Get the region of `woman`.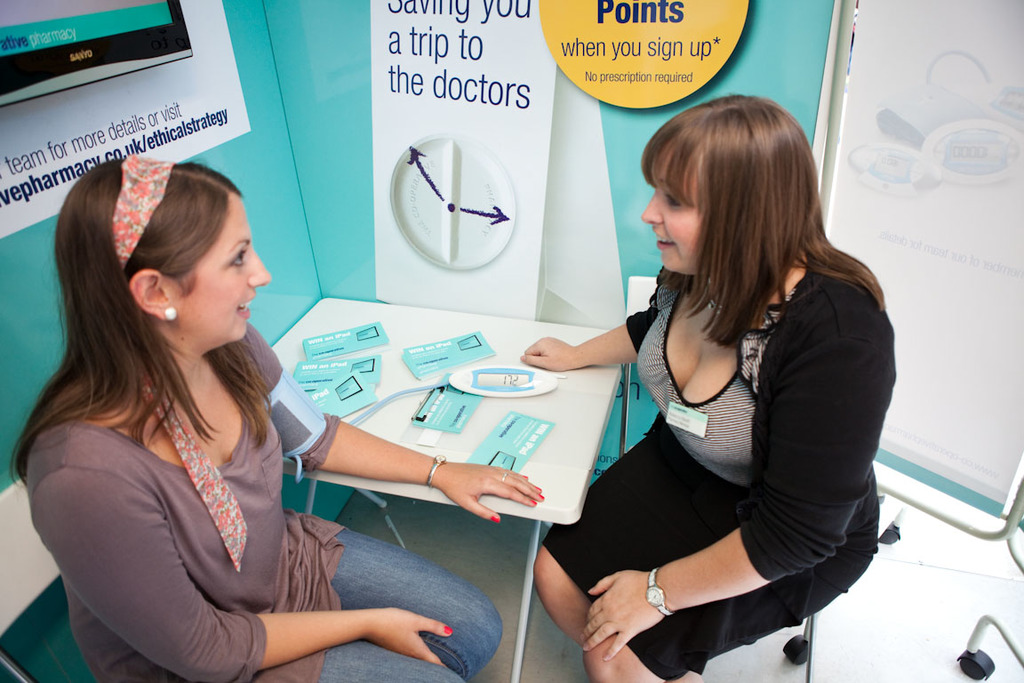
Rect(8, 154, 543, 682).
